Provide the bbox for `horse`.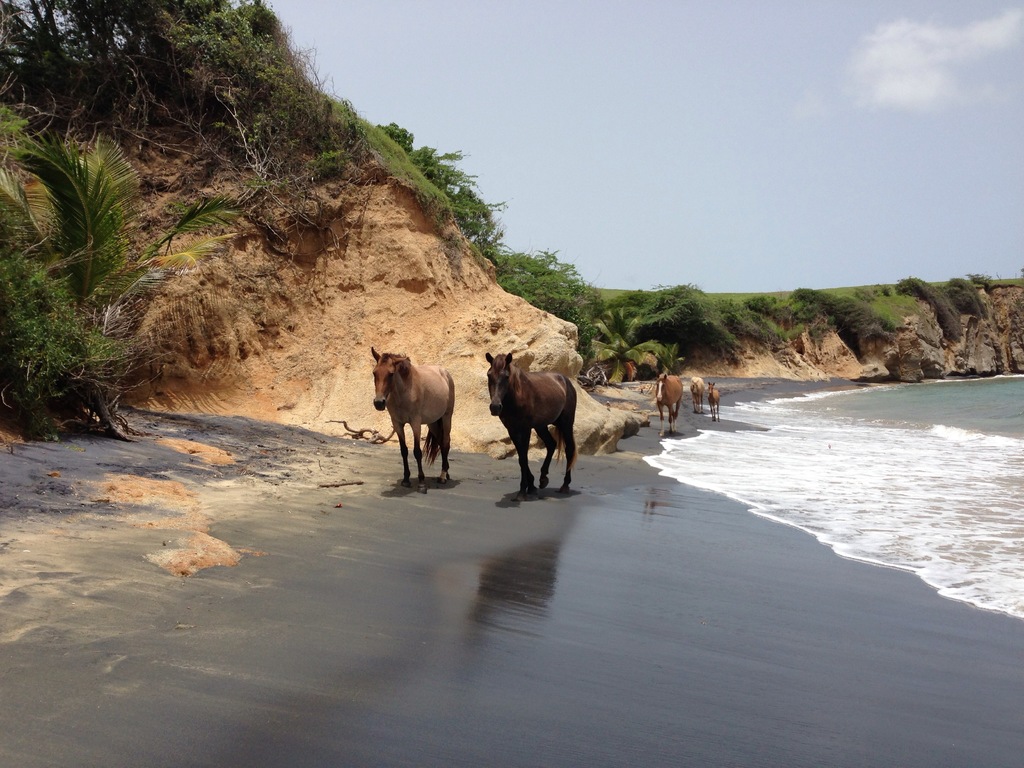
372:349:456:497.
